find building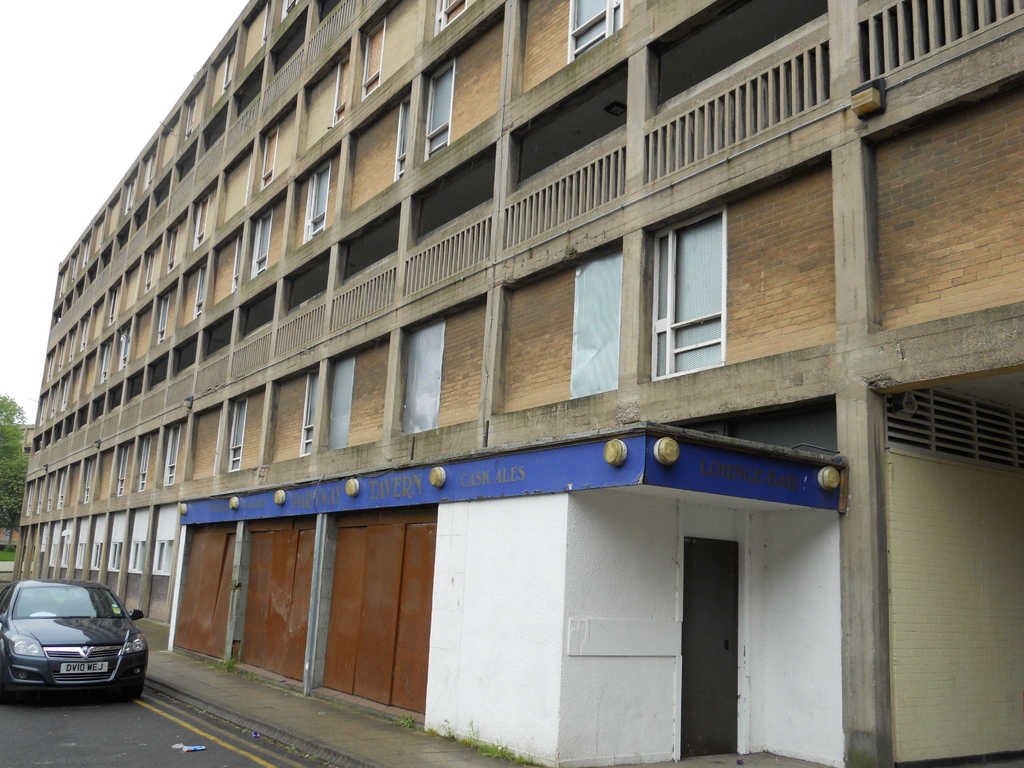
[10, 0, 1022, 767]
